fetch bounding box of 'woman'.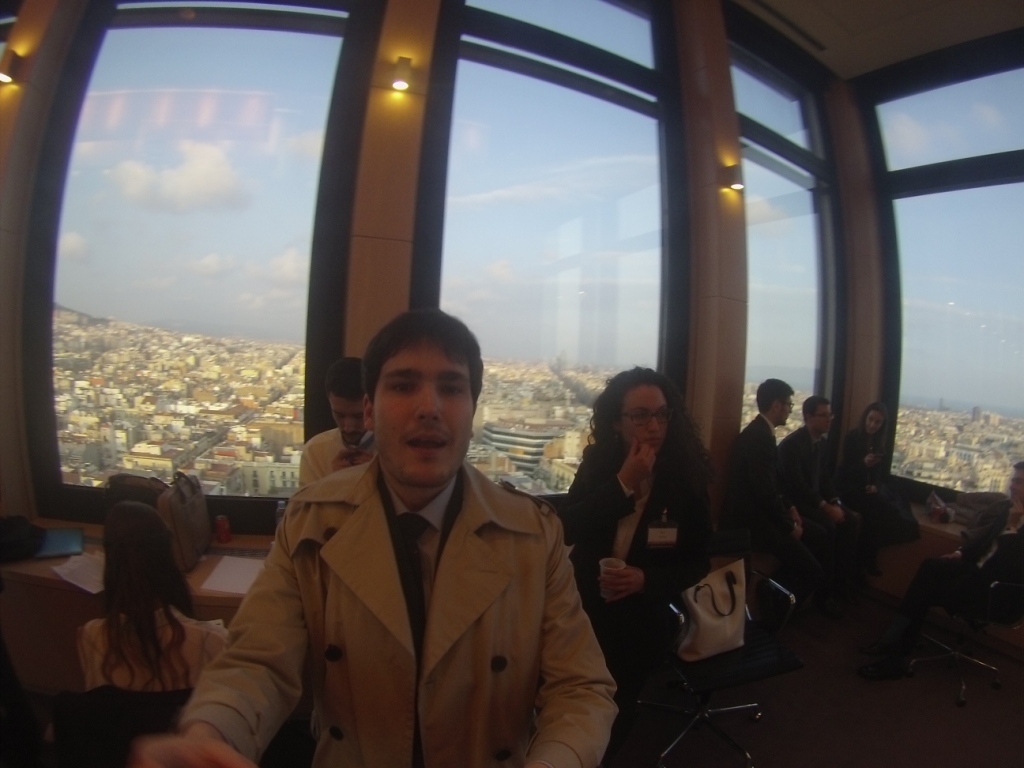
Bbox: left=838, top=405, right=901, bottom=521.
